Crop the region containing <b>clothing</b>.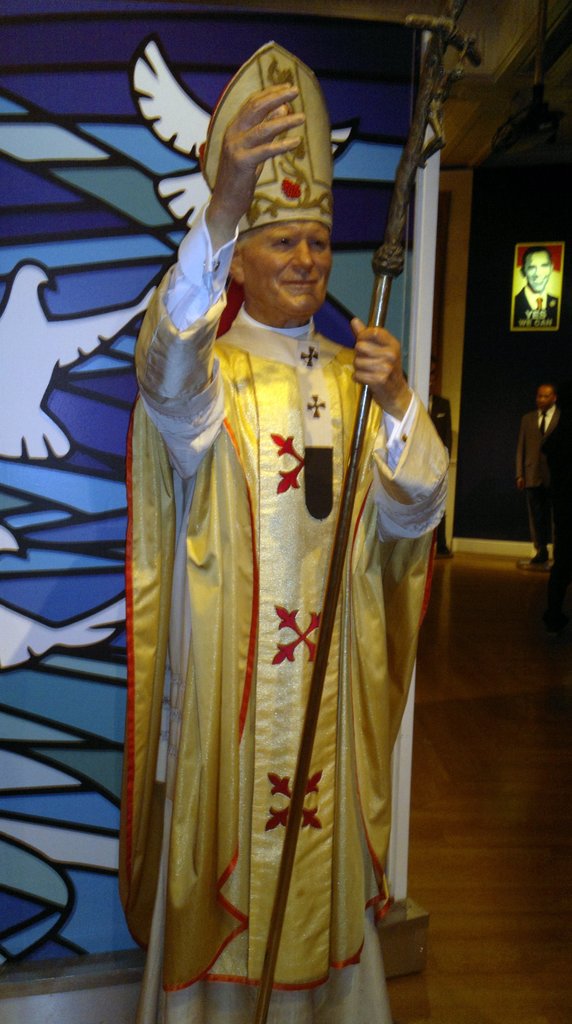
Crop region: bbox=[76, 159, 441, 1023].
